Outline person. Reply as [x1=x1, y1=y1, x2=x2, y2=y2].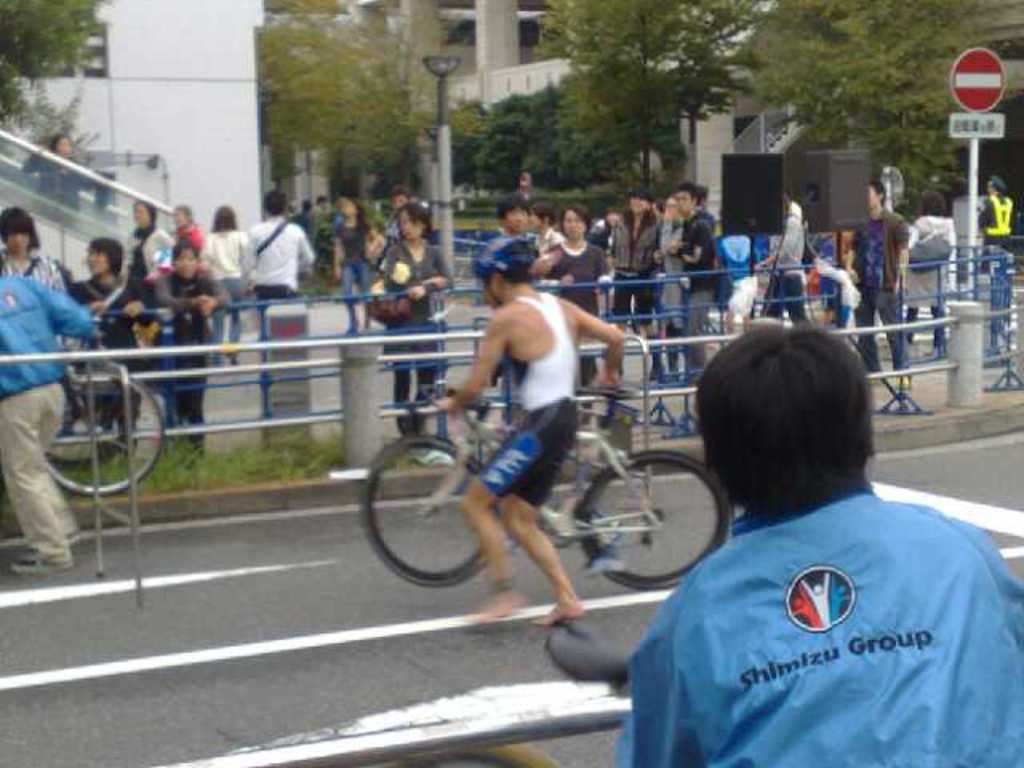
[x1=195, y1=203, x2=251, y2=371].
